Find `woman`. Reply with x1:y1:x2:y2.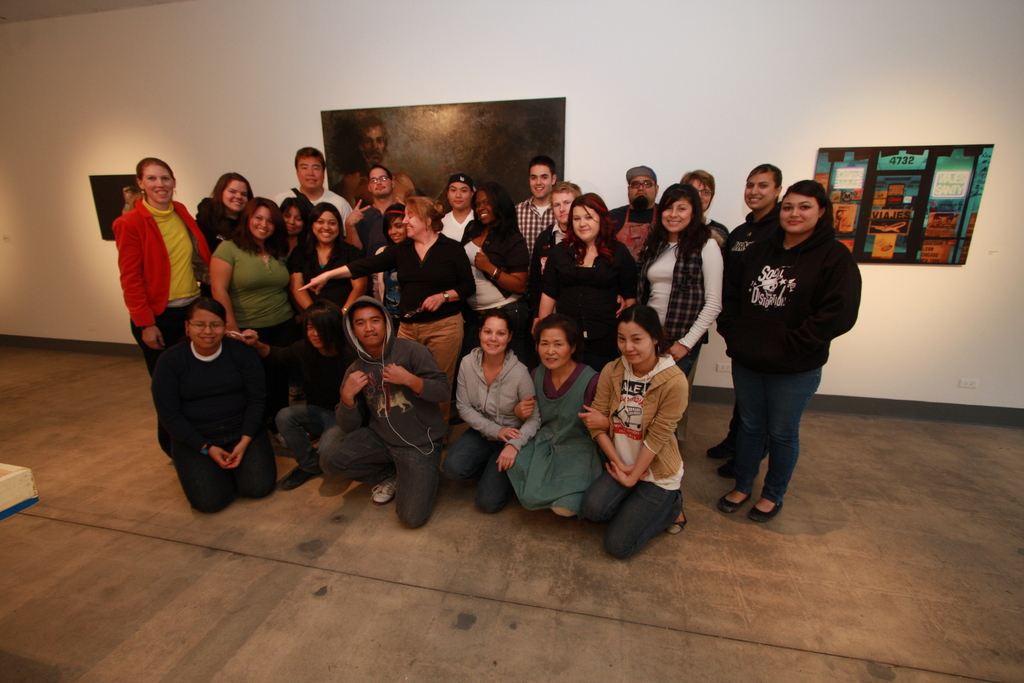
451:181:529:346.
